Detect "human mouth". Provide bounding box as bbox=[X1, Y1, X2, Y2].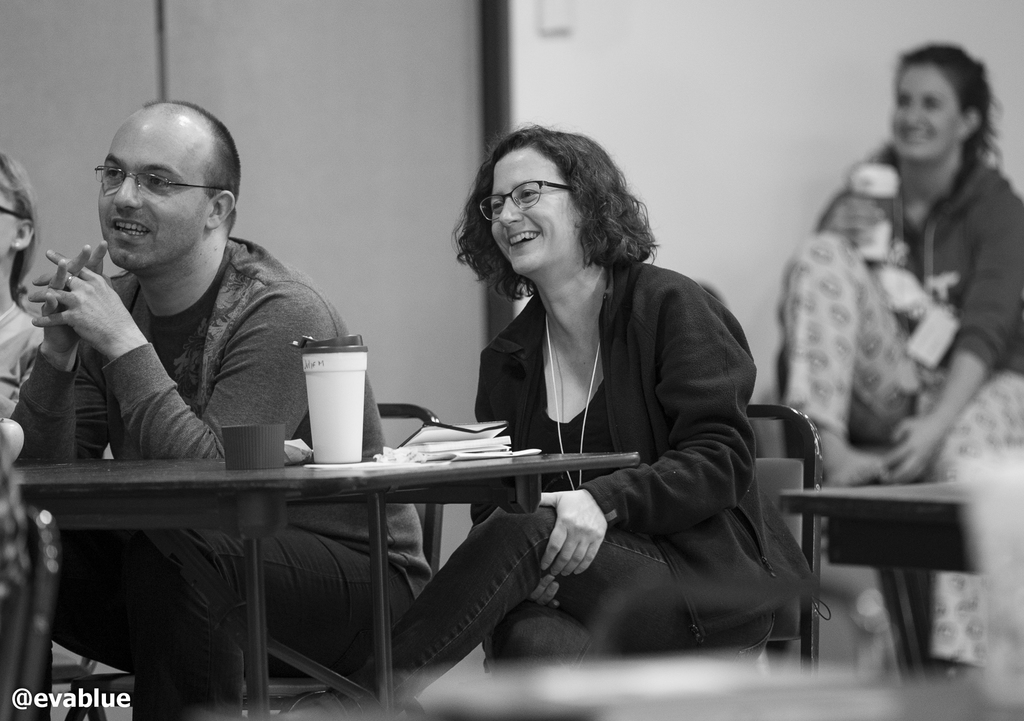
bbox=[904, 127, 934, 140].
